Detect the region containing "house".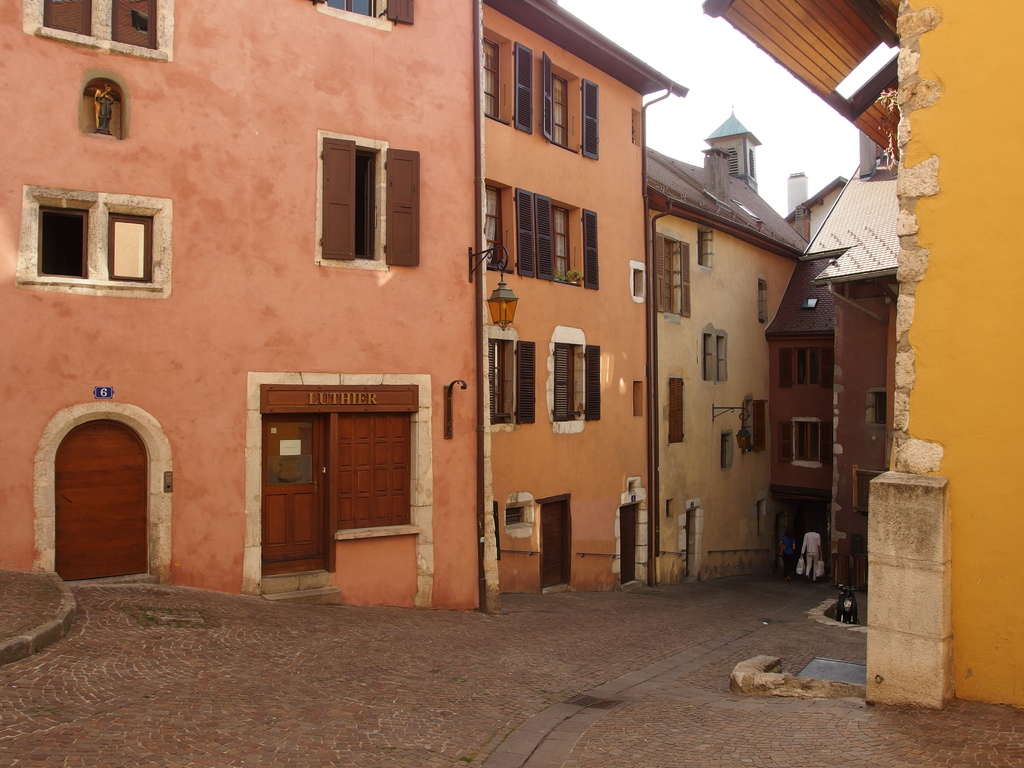
0,0,486,608.
